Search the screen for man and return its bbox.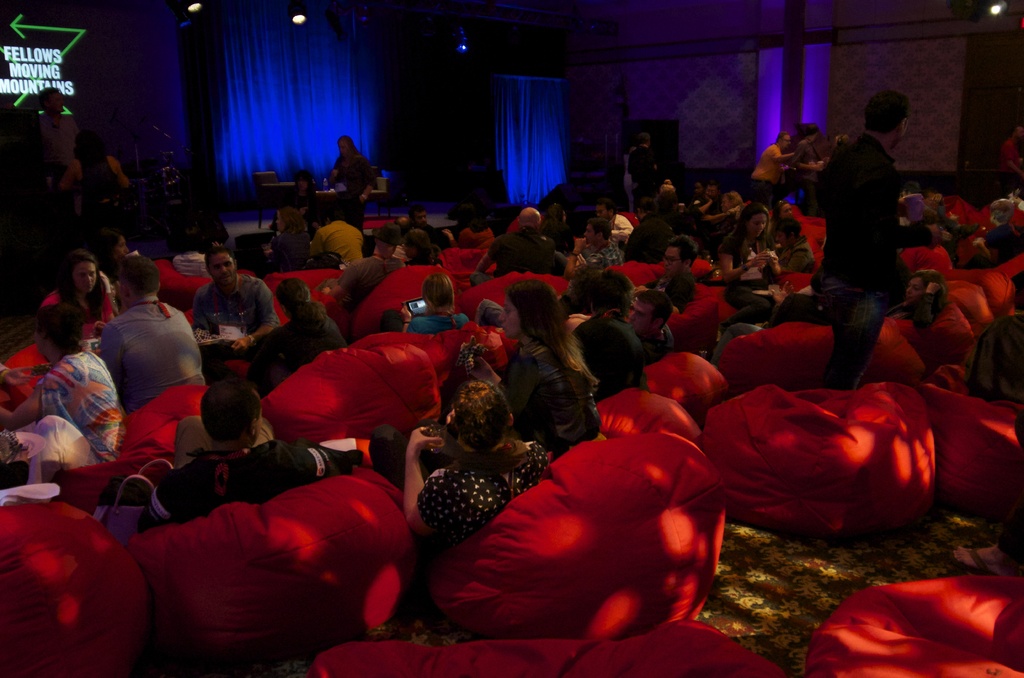
Found: {"left": 96, "top": 253, "right": 206, "bottom": 416}.
